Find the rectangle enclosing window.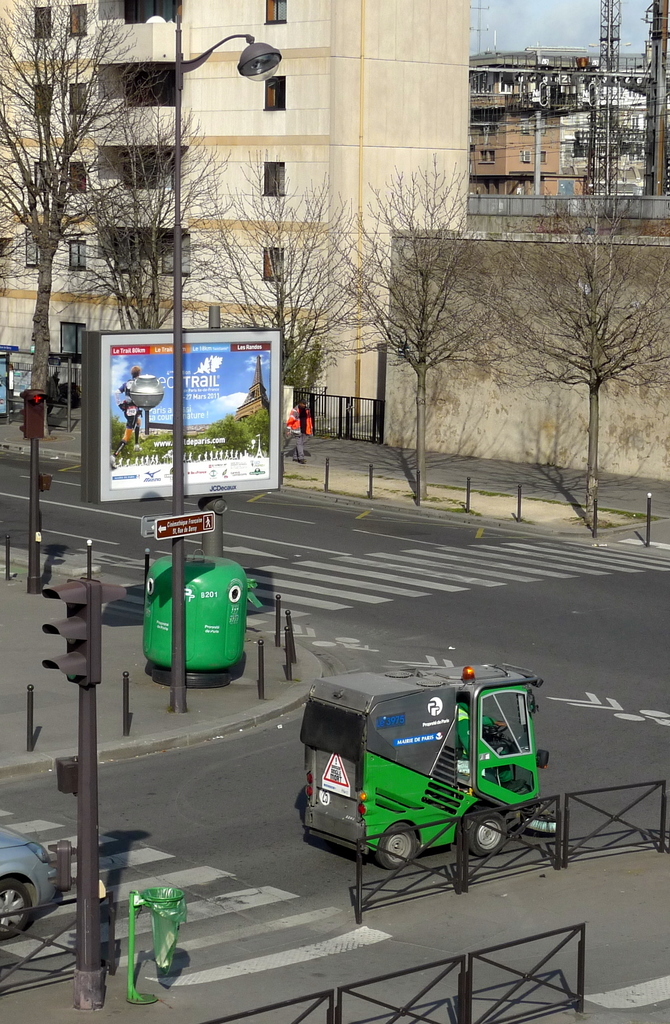
(23, 227, 40, 266).
